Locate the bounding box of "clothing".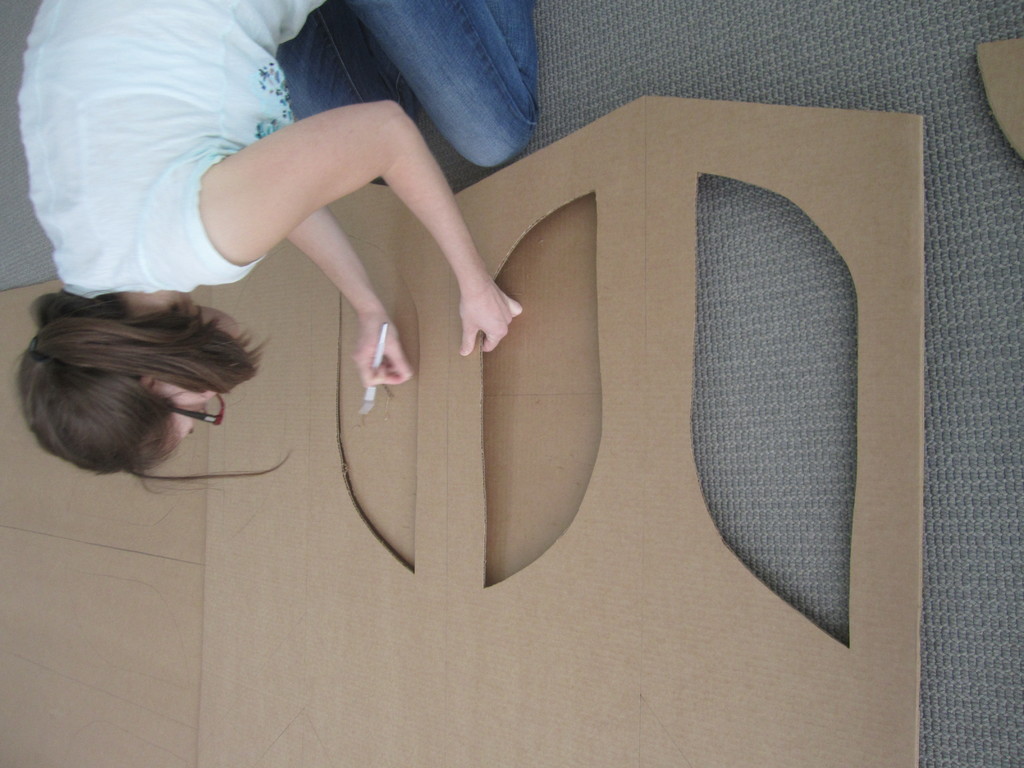
Bounding box: {"x1": 19, "y1": 0, "x2": 326, "y2": 300}.
